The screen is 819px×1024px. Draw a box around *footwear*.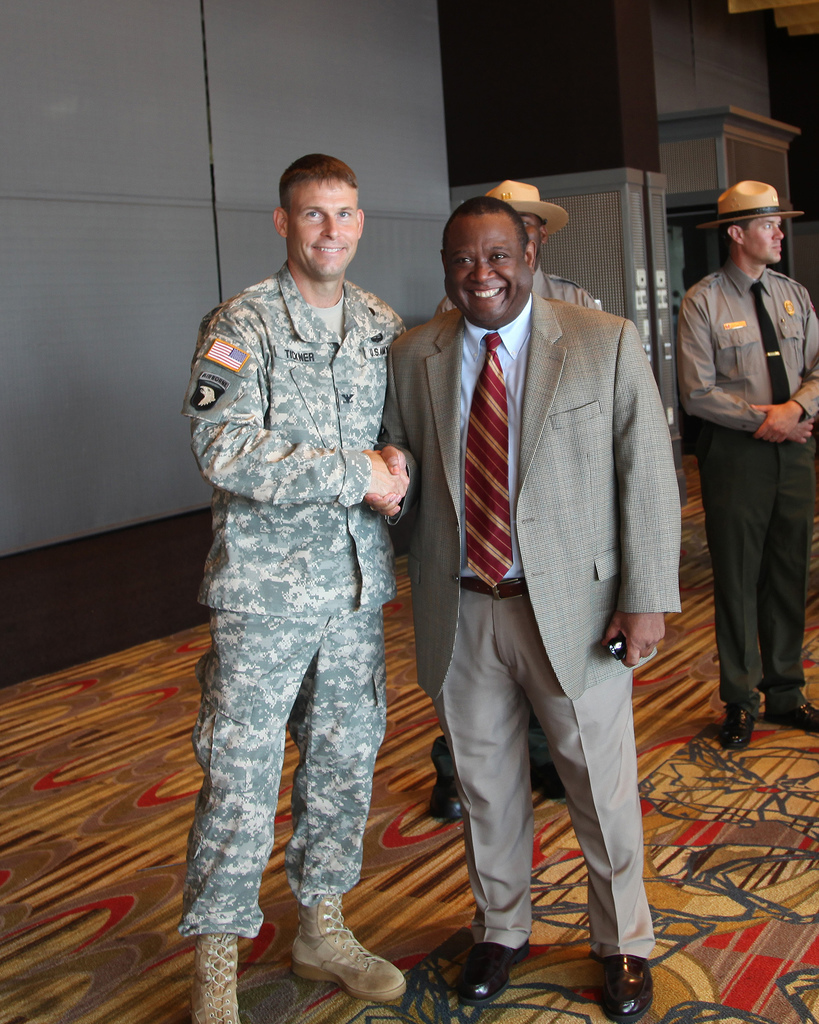
433, 777, 468, 817.
